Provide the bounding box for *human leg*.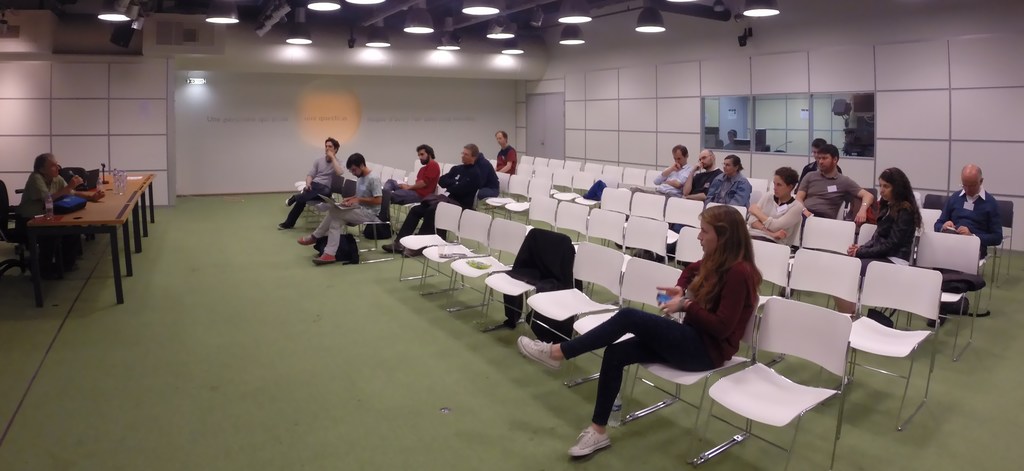
detection(415, 206, 439, 233).
